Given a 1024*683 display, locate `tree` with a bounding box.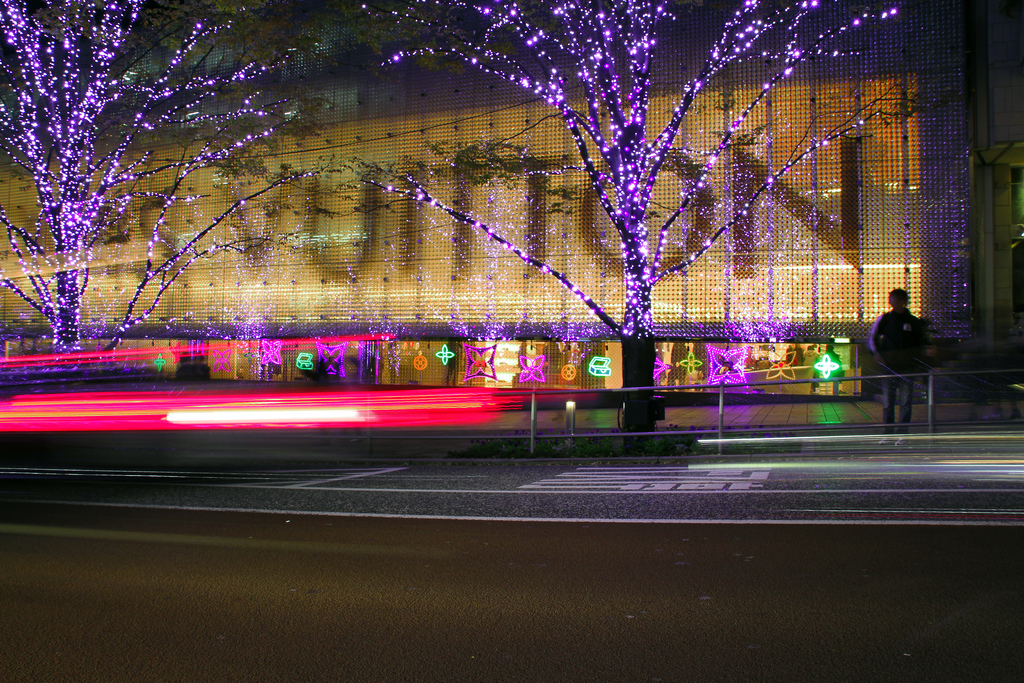
Located: 4/17/278/370.
